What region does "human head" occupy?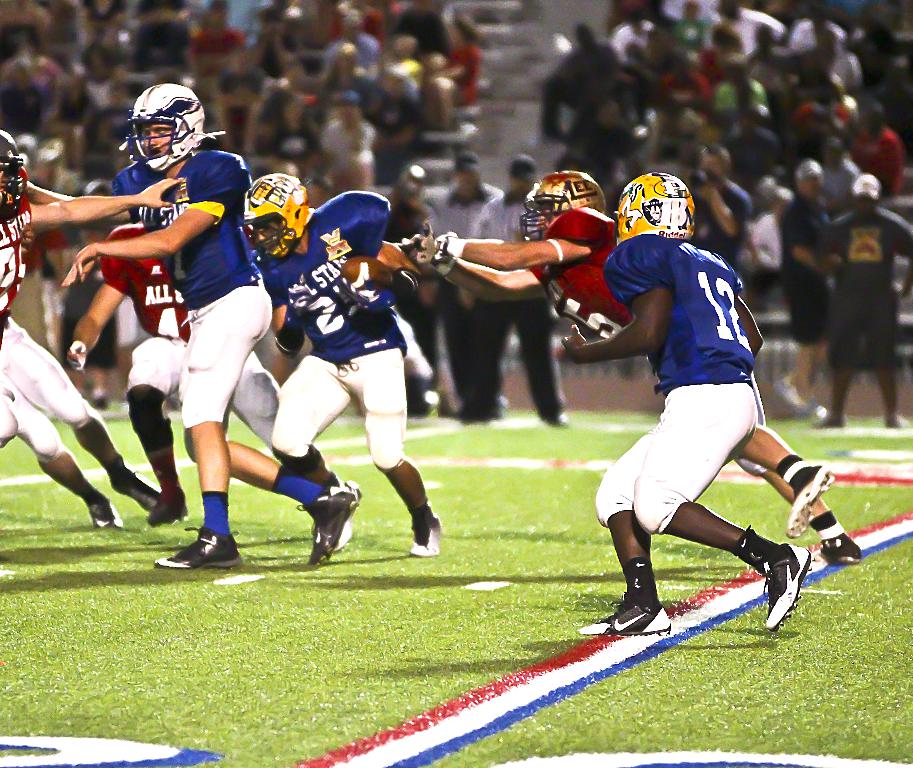
locate(243, 173, 308, 259).
